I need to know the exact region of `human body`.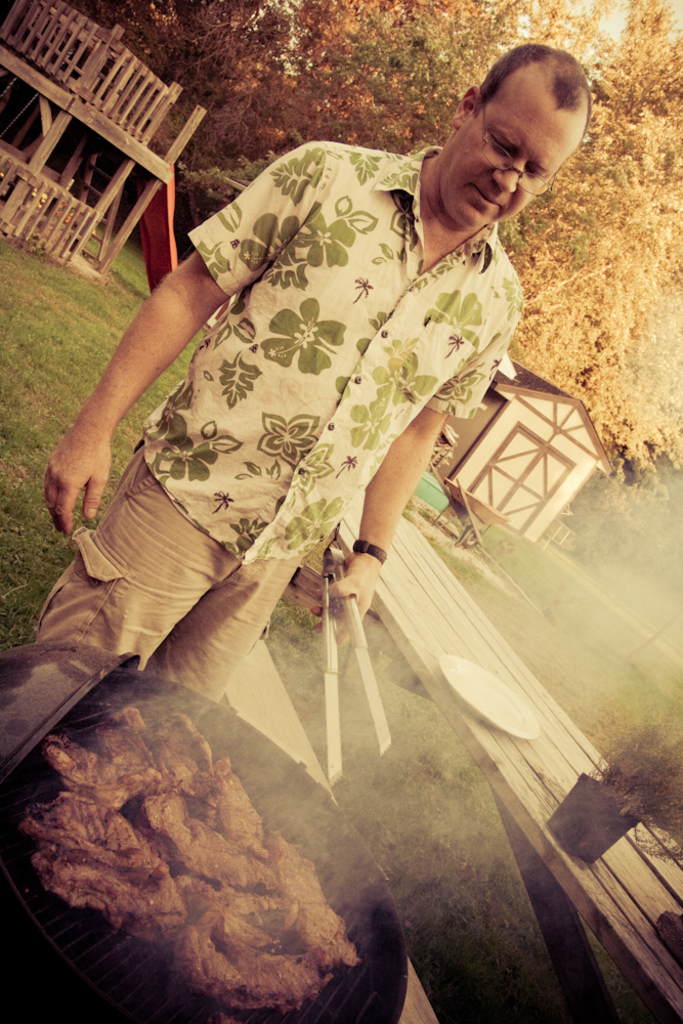
Region: crop(39, 56, 521, 982).
